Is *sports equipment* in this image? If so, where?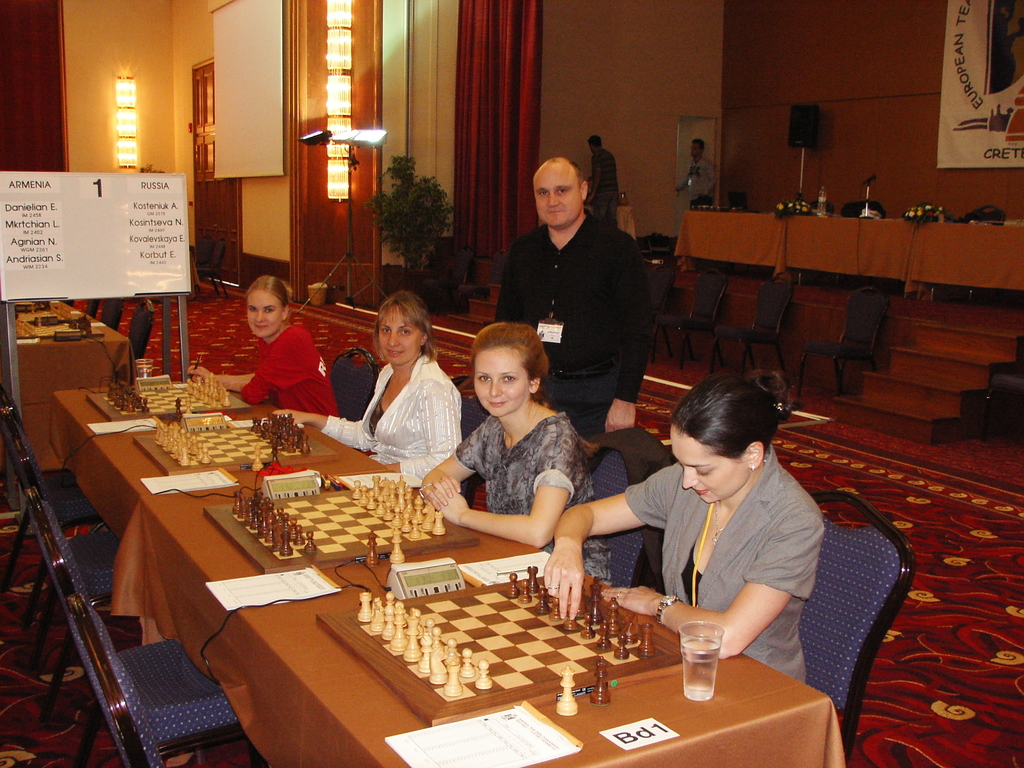
Yes, at [left=205, top=478, right=479, bottom=573].
